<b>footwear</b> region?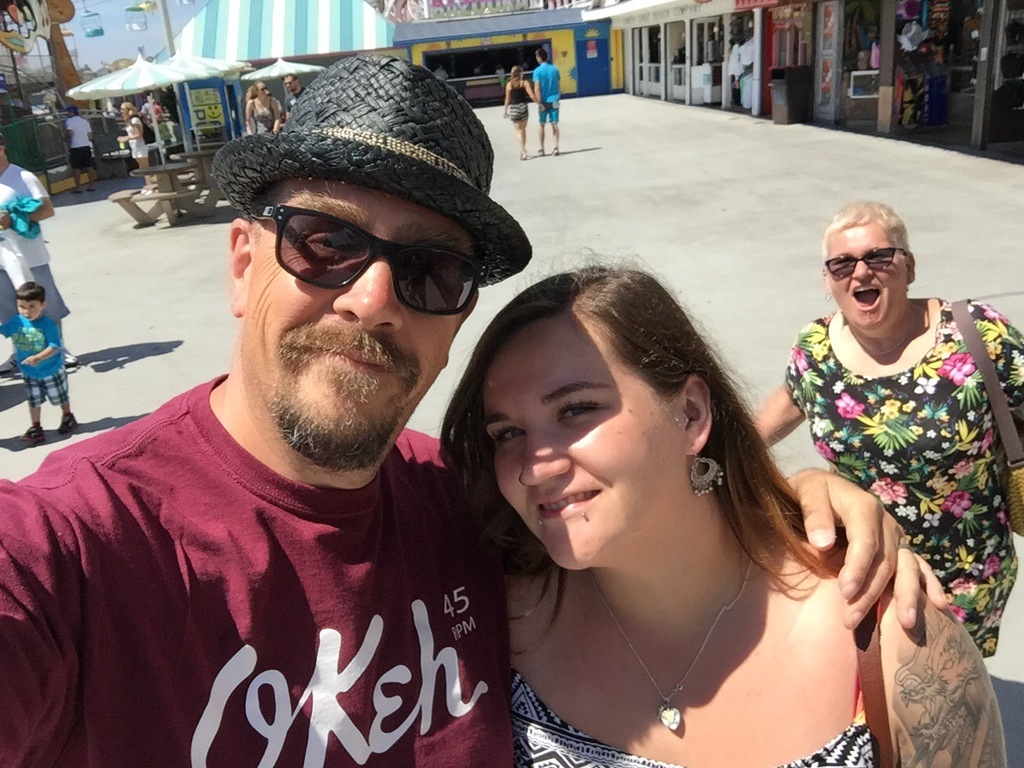
{"left": 534, "top": 143, "right": 546, "bottom": 158}
